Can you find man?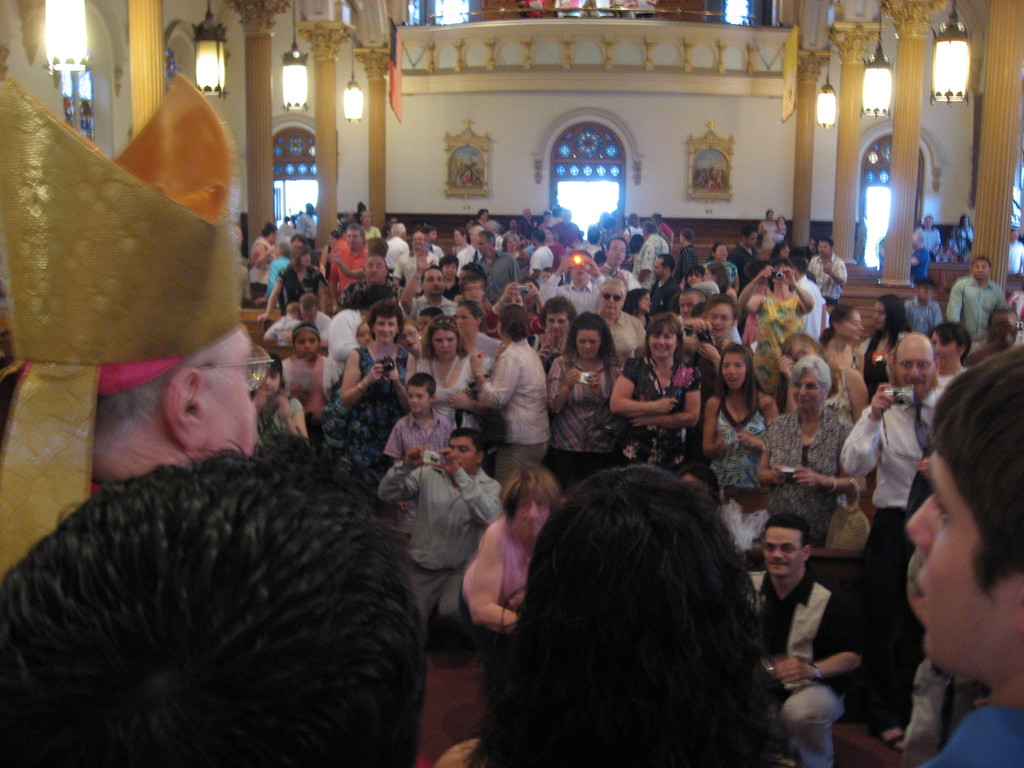
Yes, bounding box: rect(836, 333, 953, 744).
